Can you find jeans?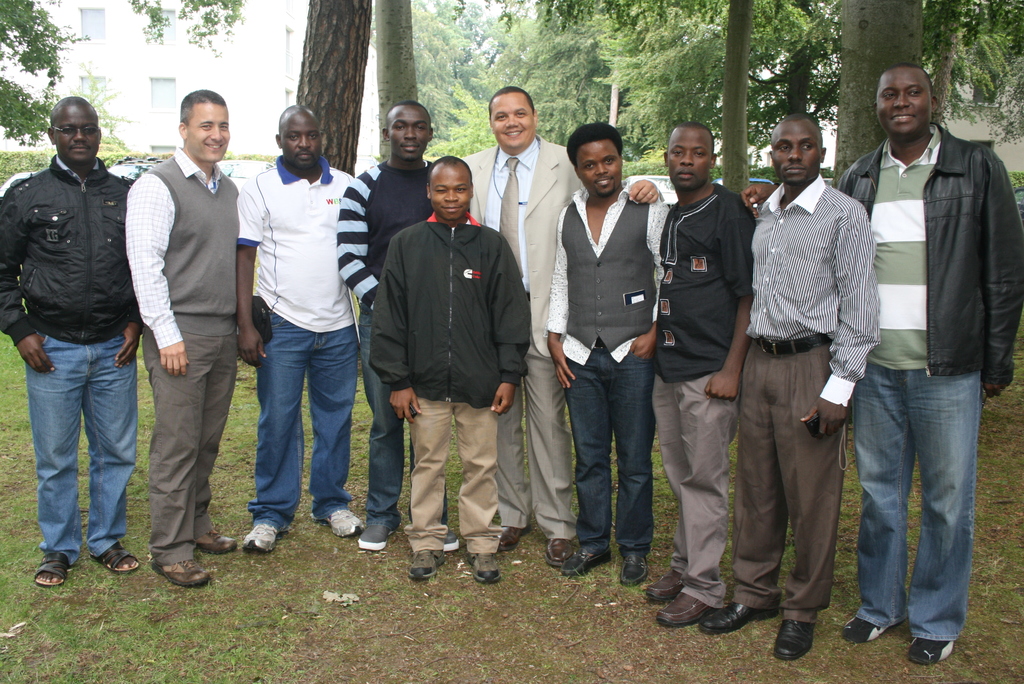
Yes, bounding box: crop(24, 336, 137, 560).
